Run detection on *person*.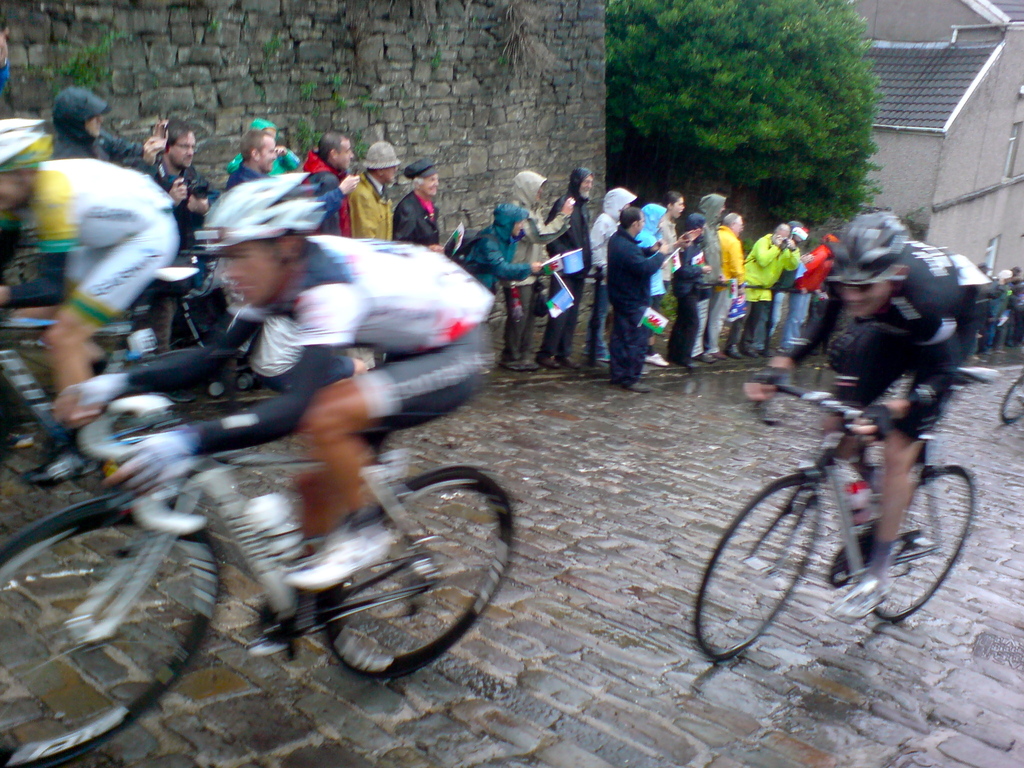
Result: x1=54, y1=79, x2=173, y2=172.
